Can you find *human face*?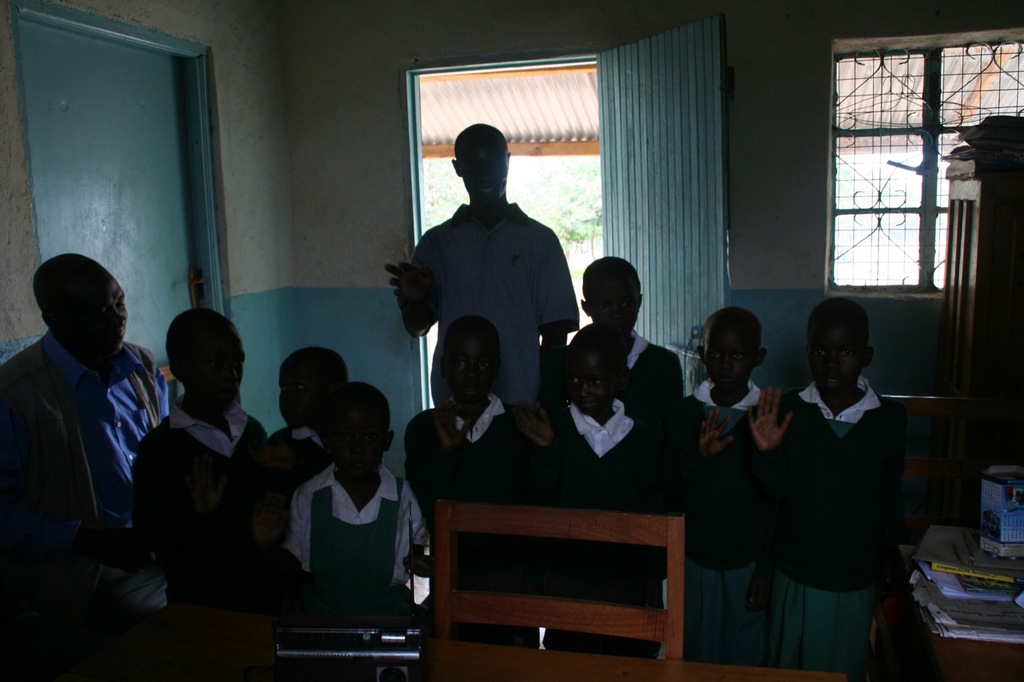
Yes, bounding box: 703:324:755:397.
